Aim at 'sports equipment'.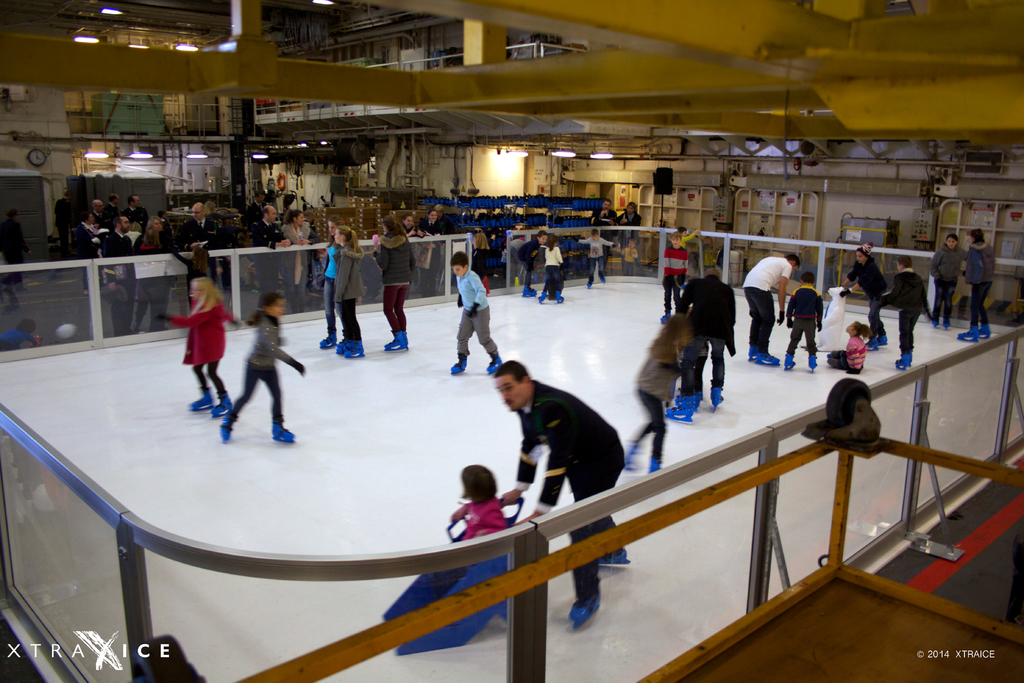
Aimed at <region>330, 339, 349, 355</region>.
